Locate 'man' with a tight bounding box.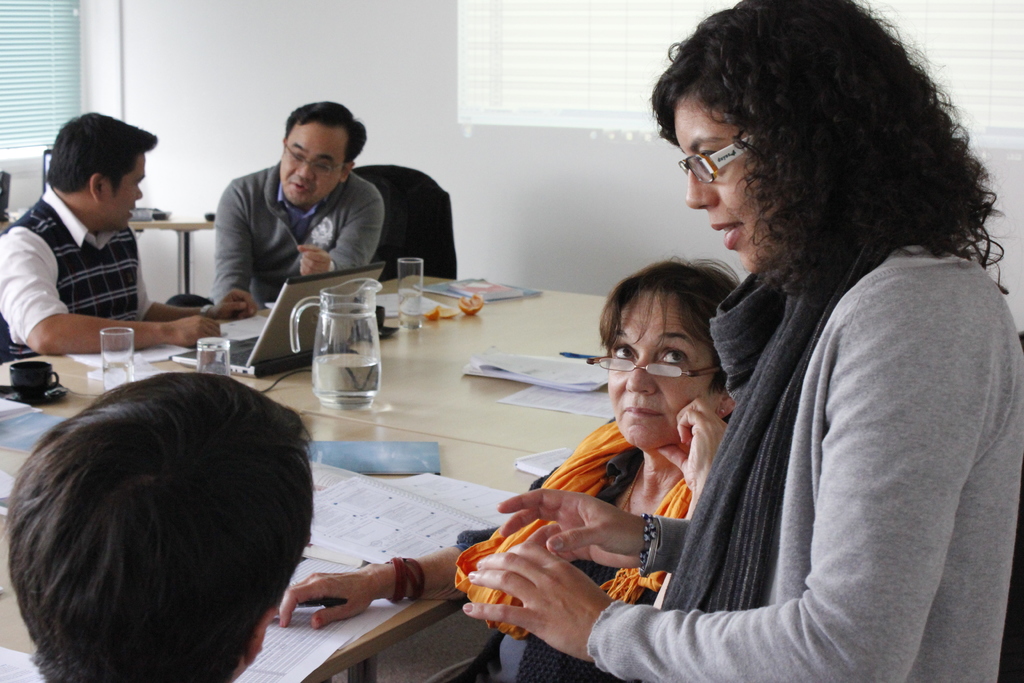
bbox(0, 101, 257, 354).
